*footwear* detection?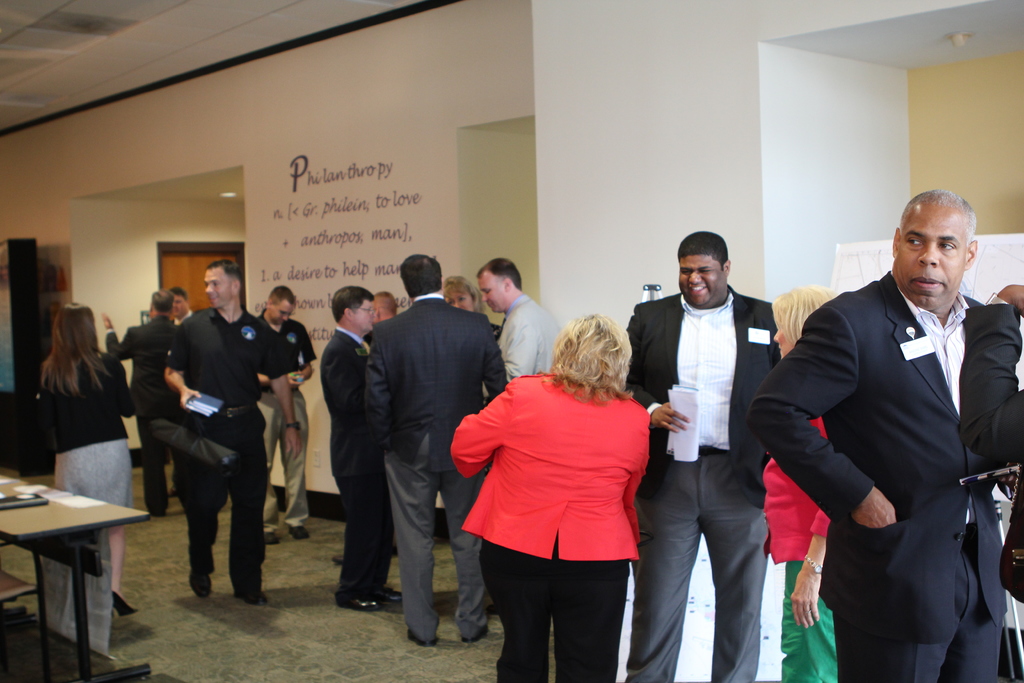
(x1=334, y1=594, x2=379, y2=607)
